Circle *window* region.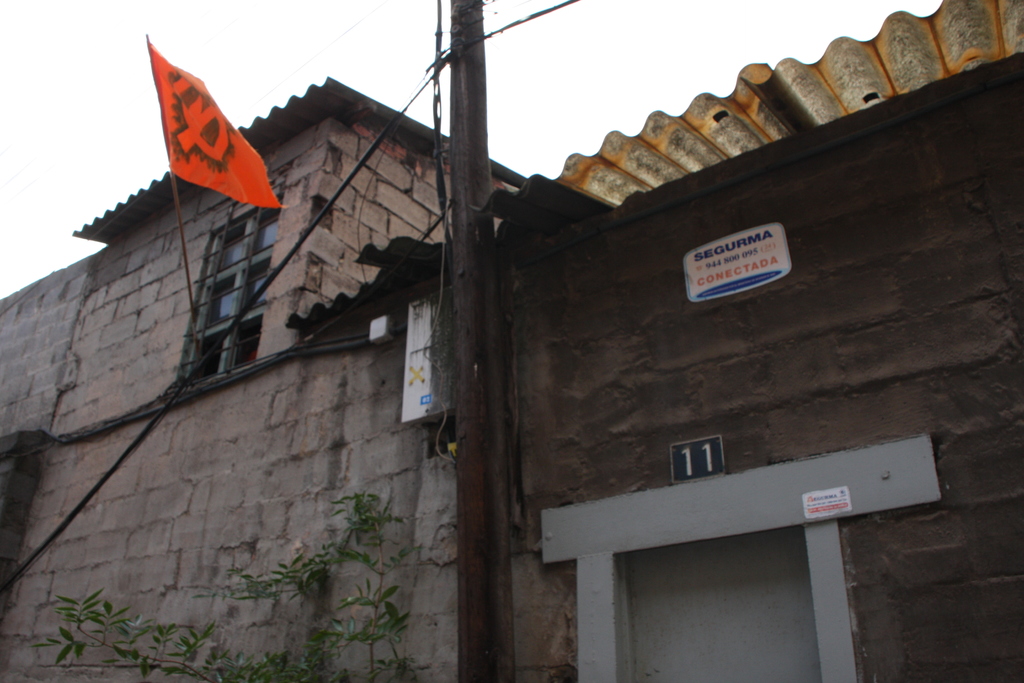
Region: crop(152, 185, 276, 383).
